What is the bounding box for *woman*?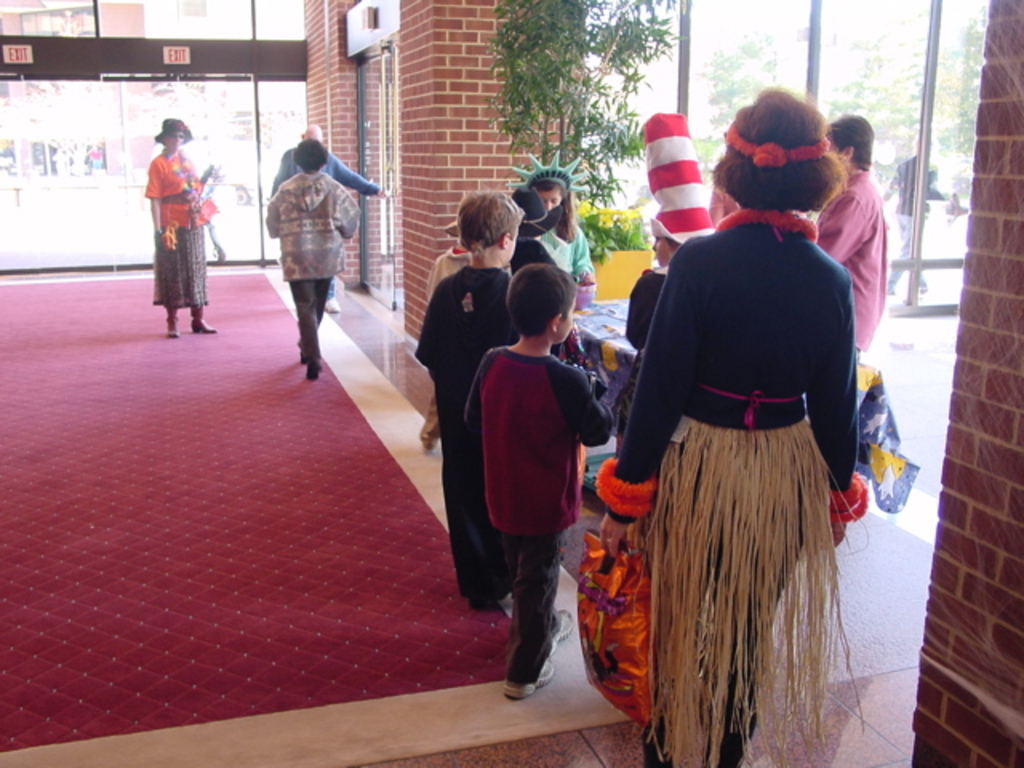
{"x1": 592, "y1": 85, "x2": 877, "y2": 766}.
